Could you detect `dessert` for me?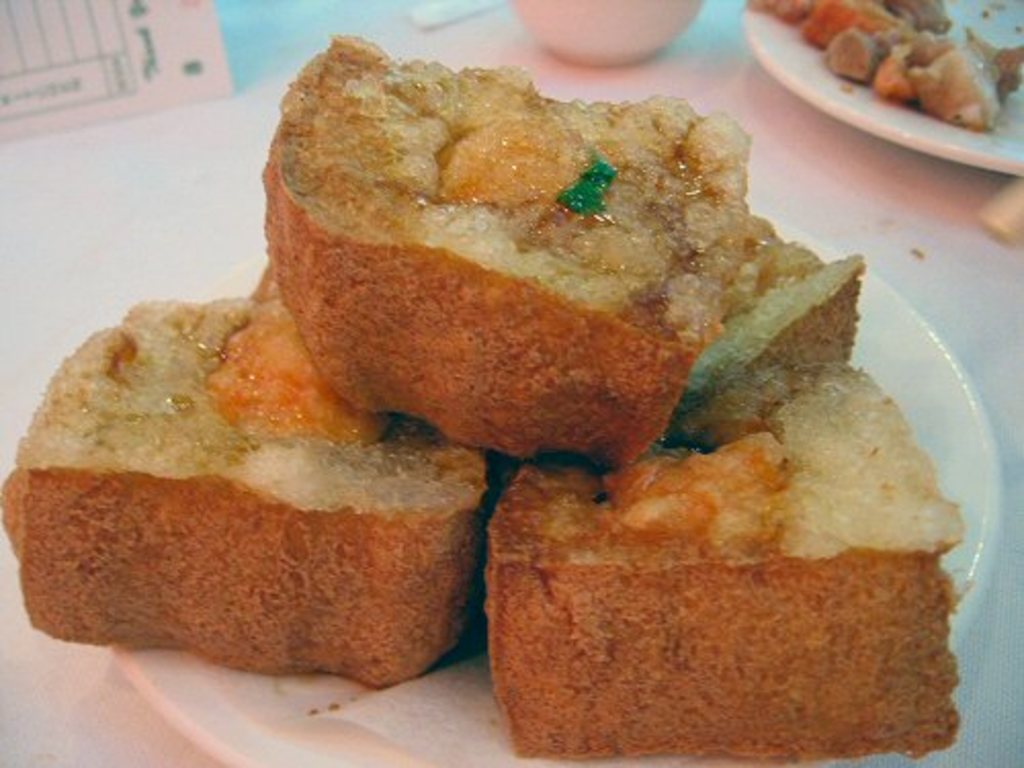
Detection result: x1=246, y1=63, x2=831, y2=504.
